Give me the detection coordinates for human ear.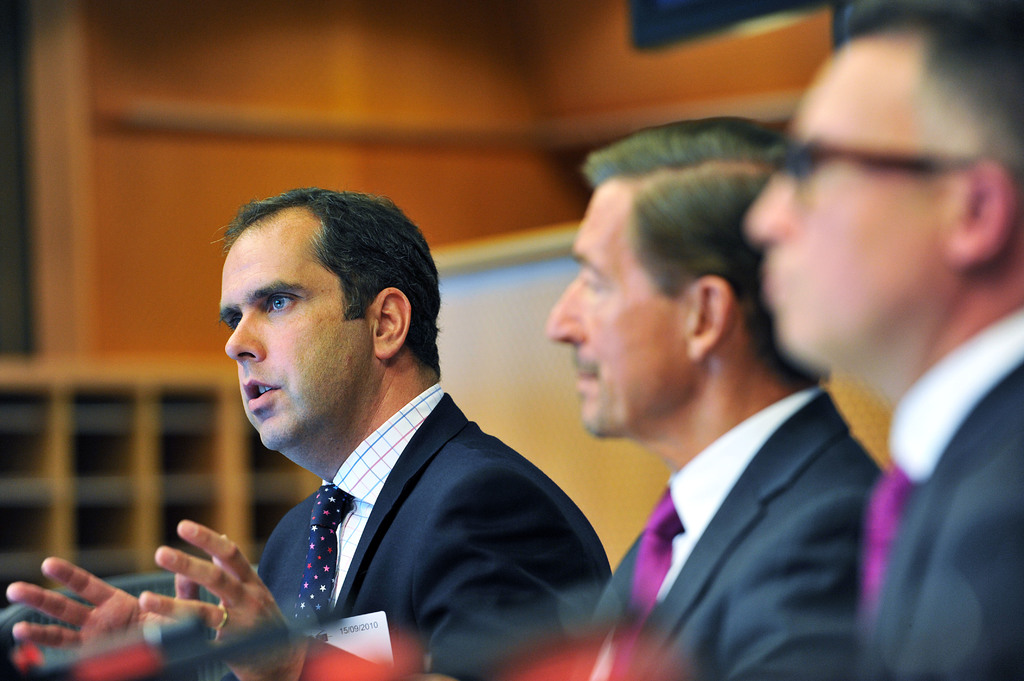
<box>948,159,1018,271</box>.
